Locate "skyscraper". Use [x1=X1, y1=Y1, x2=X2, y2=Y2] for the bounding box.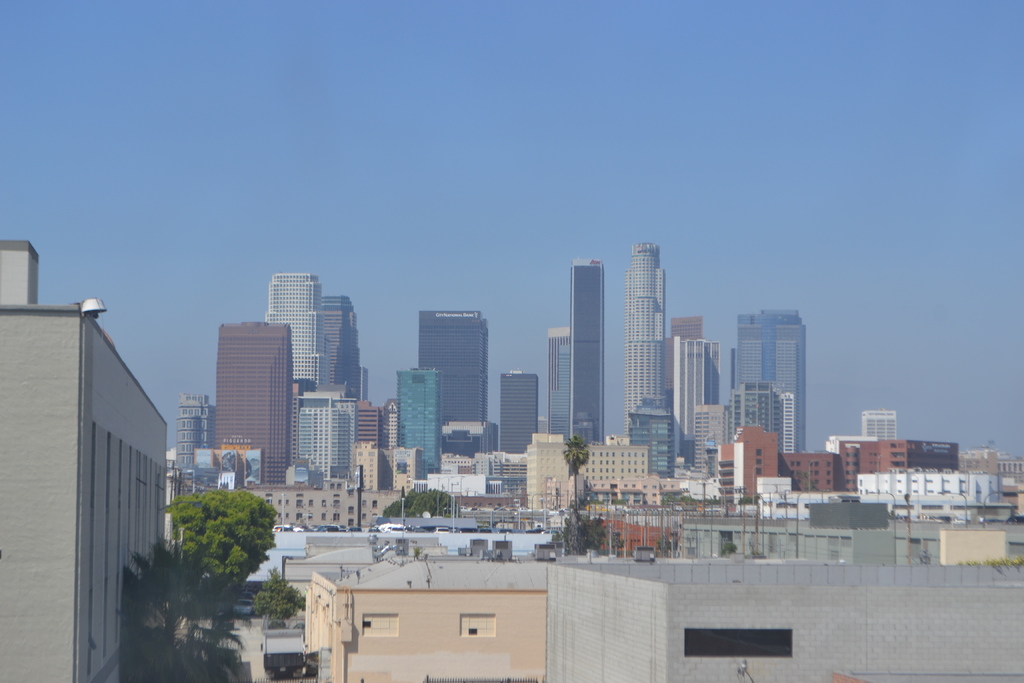
[x1=692, y1=405, x2=747, y2=488].
